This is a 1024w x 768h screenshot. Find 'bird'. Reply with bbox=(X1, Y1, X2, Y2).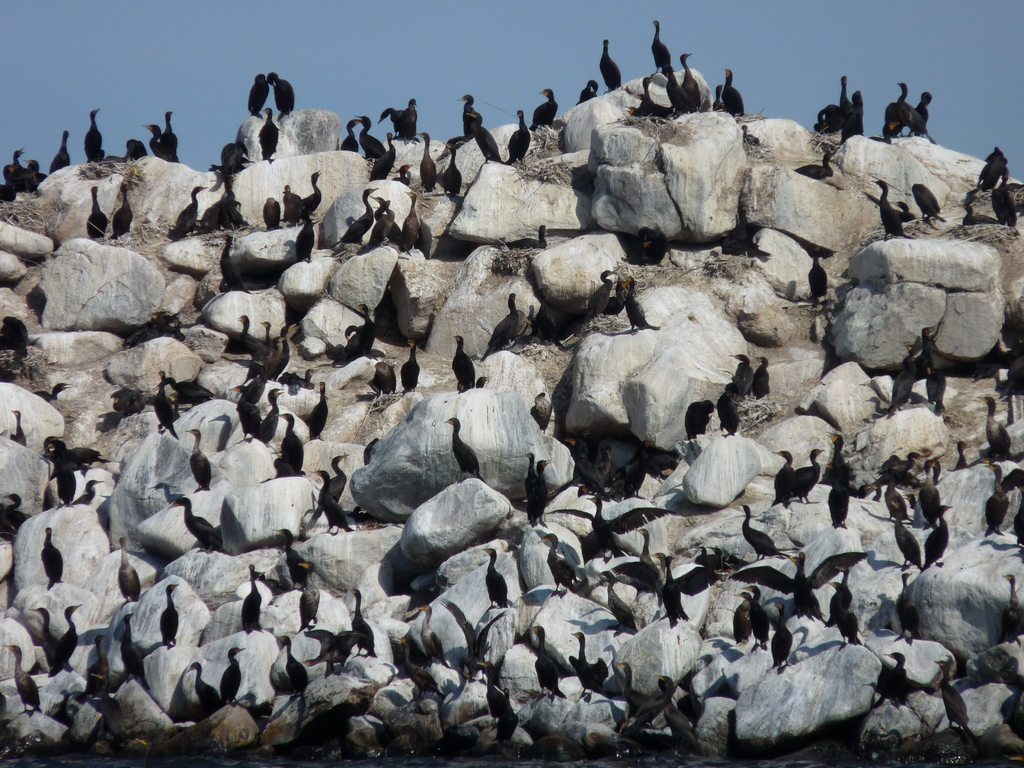
bbox=(235, 570, 266, 639).
